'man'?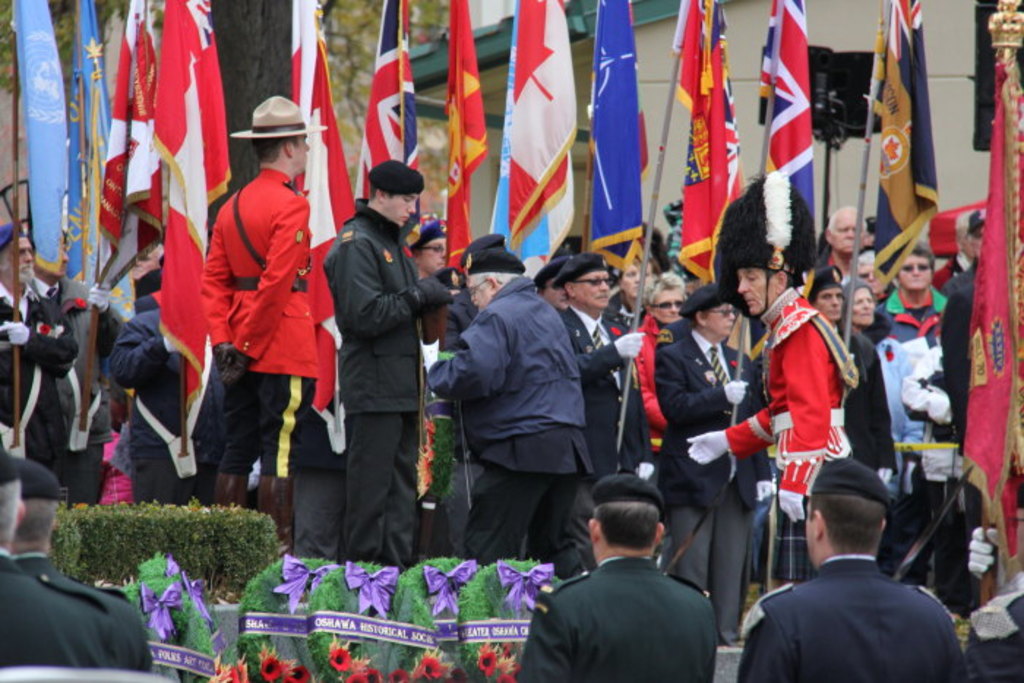
[x1=802, y1=208, x2=870, y2=279]
